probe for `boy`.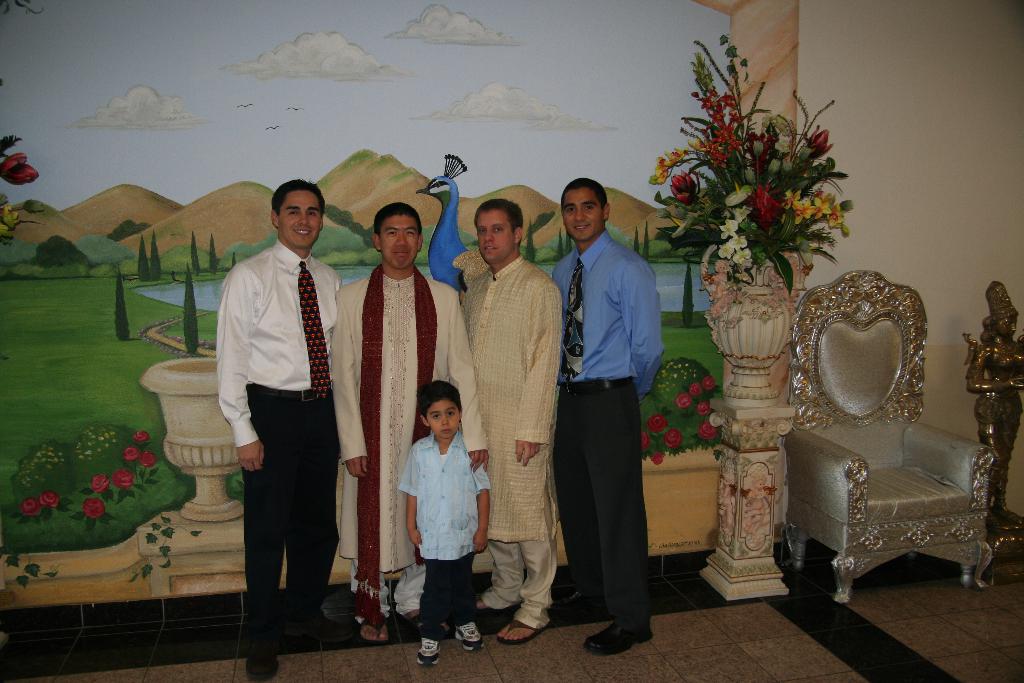
Probe result: crop(220, 181, 342, 682).
